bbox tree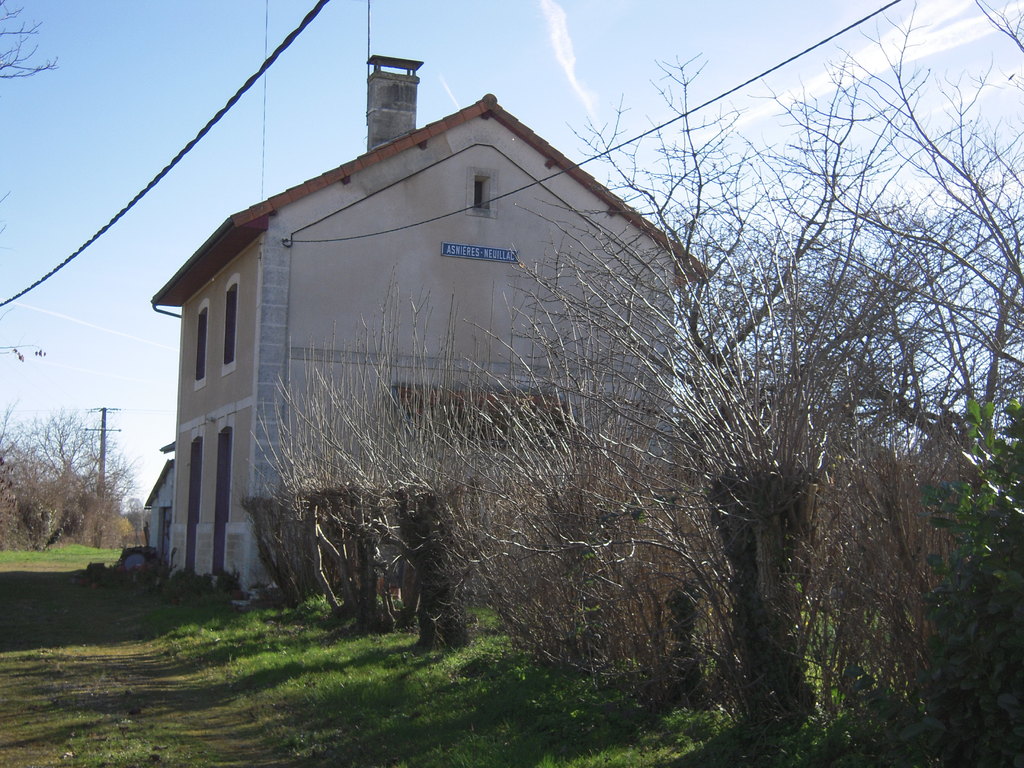
0:0:59:81
